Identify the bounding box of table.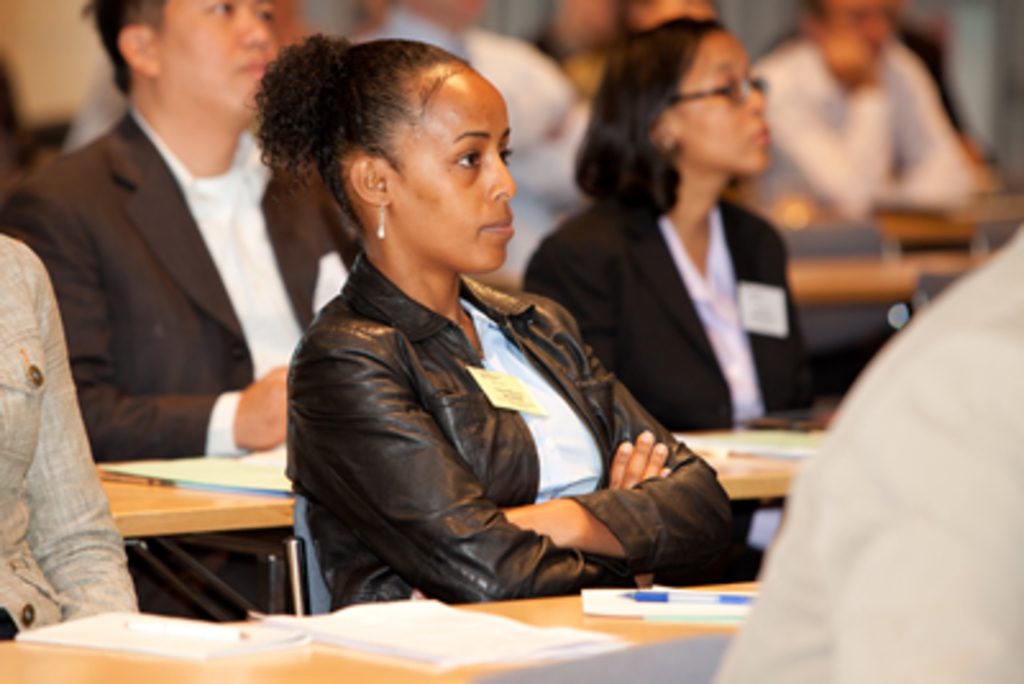
0:576:763:681.
